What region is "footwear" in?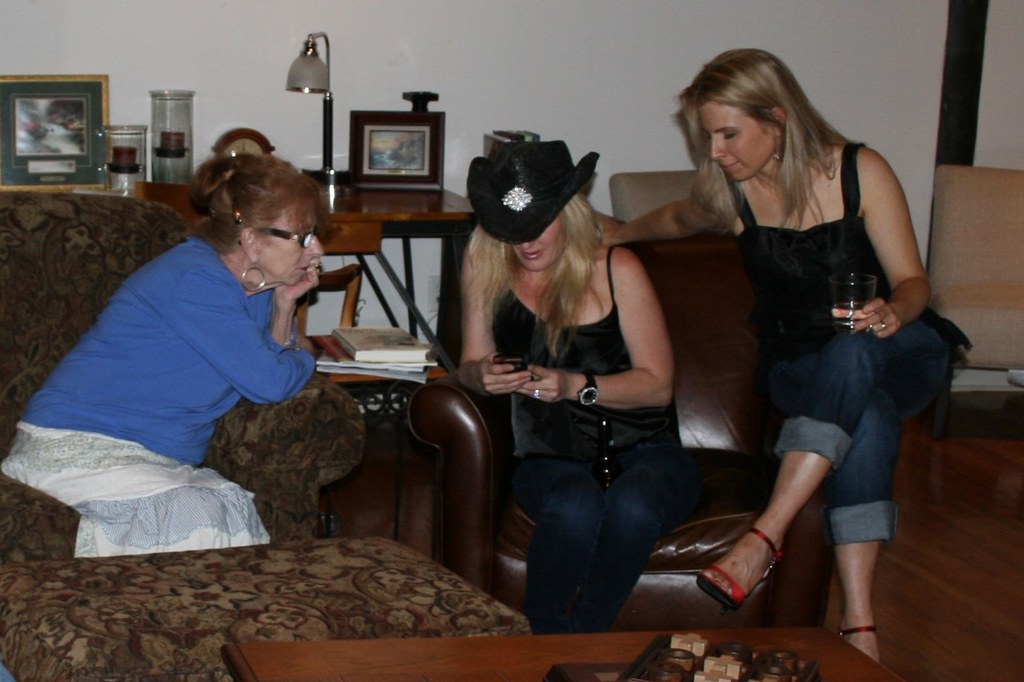
crop(697, 514, 783, 606).
